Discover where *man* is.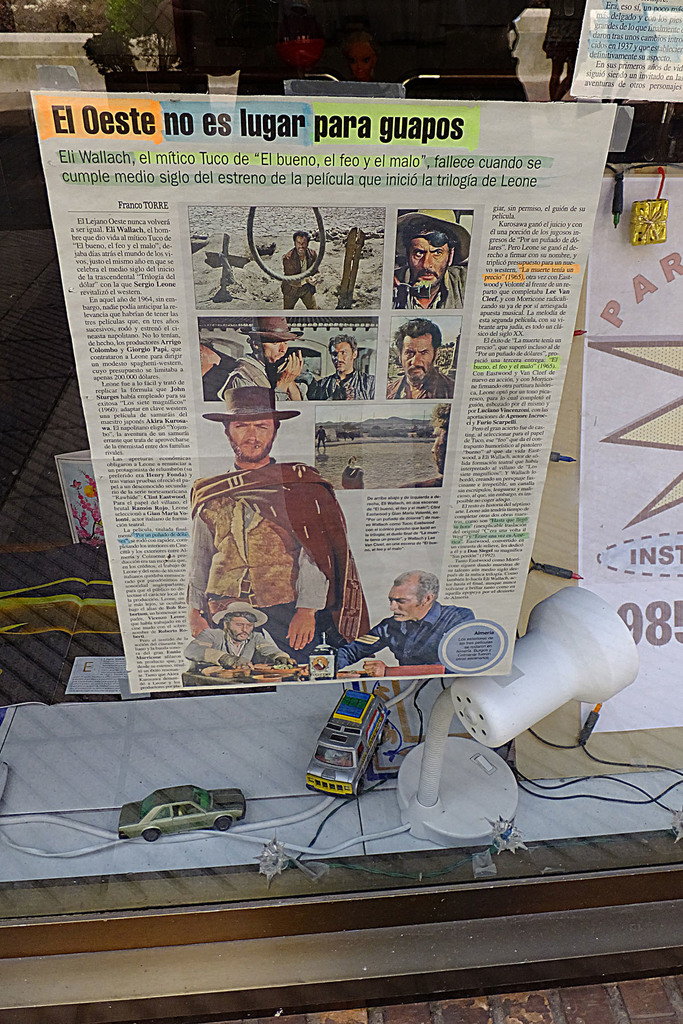
Discovered at <bbox>313, 569, 476, 674</bbox>.
